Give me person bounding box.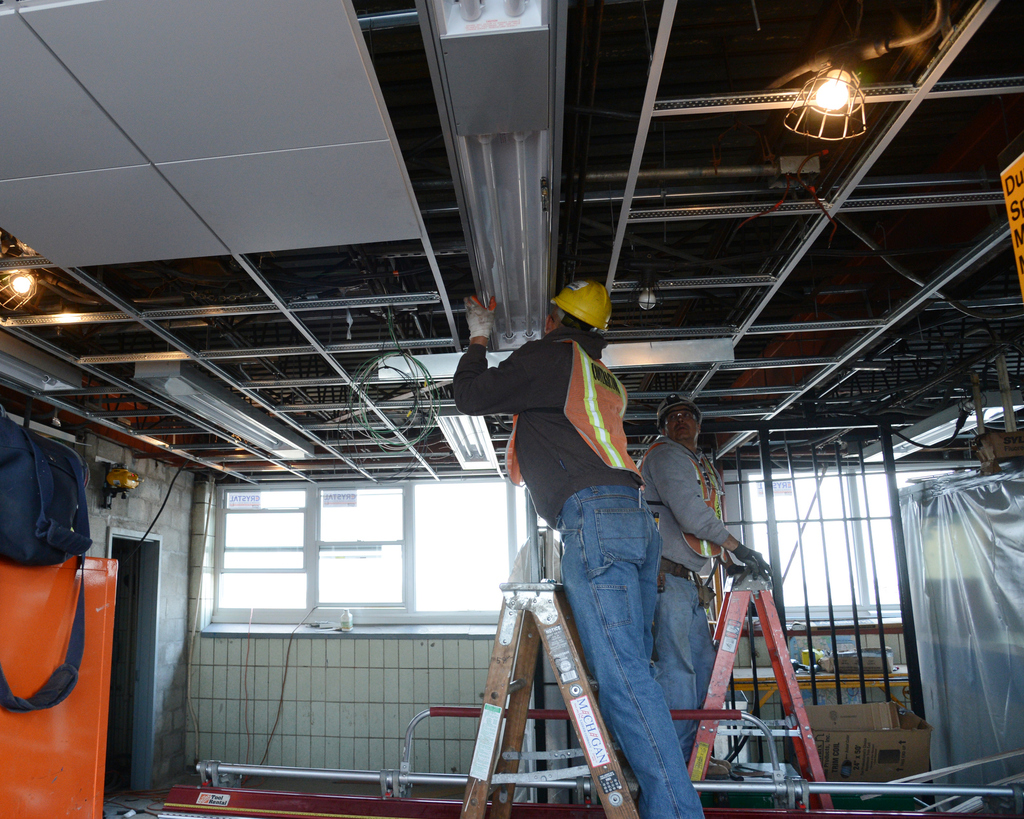
(454,286,707,818).
